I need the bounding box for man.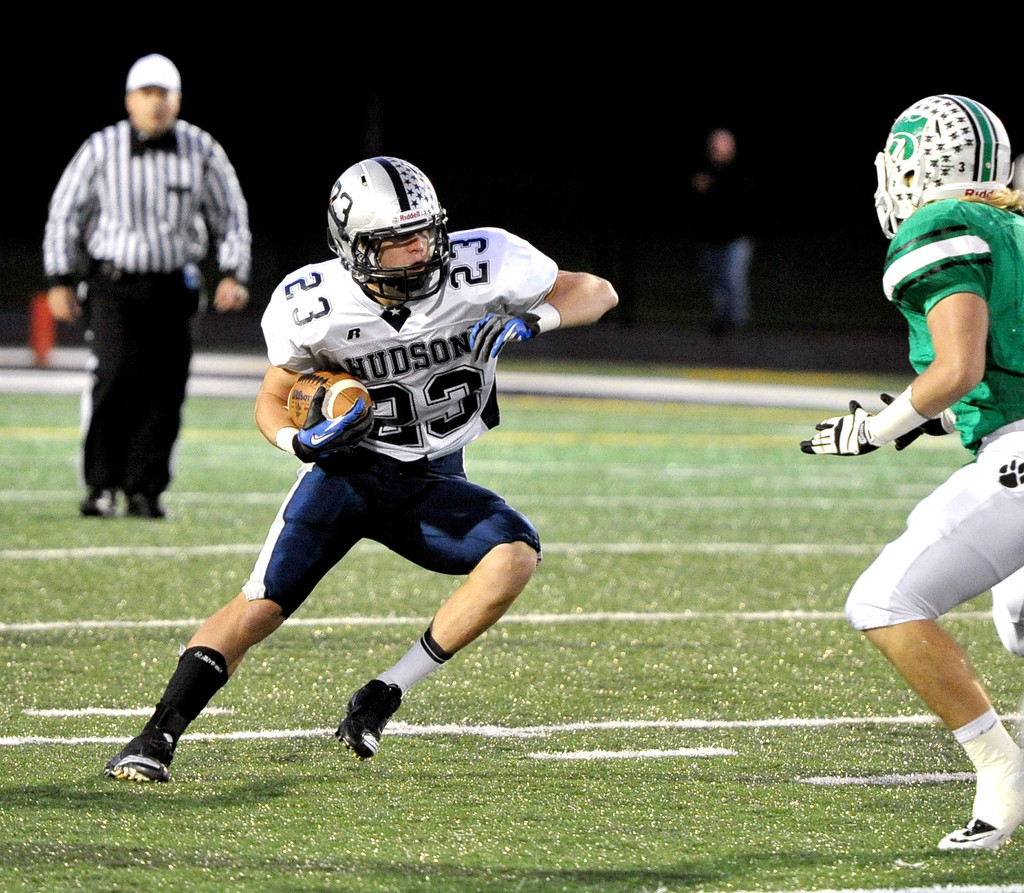
Here it is: left=104, top=152, right=621, bottom=786.
